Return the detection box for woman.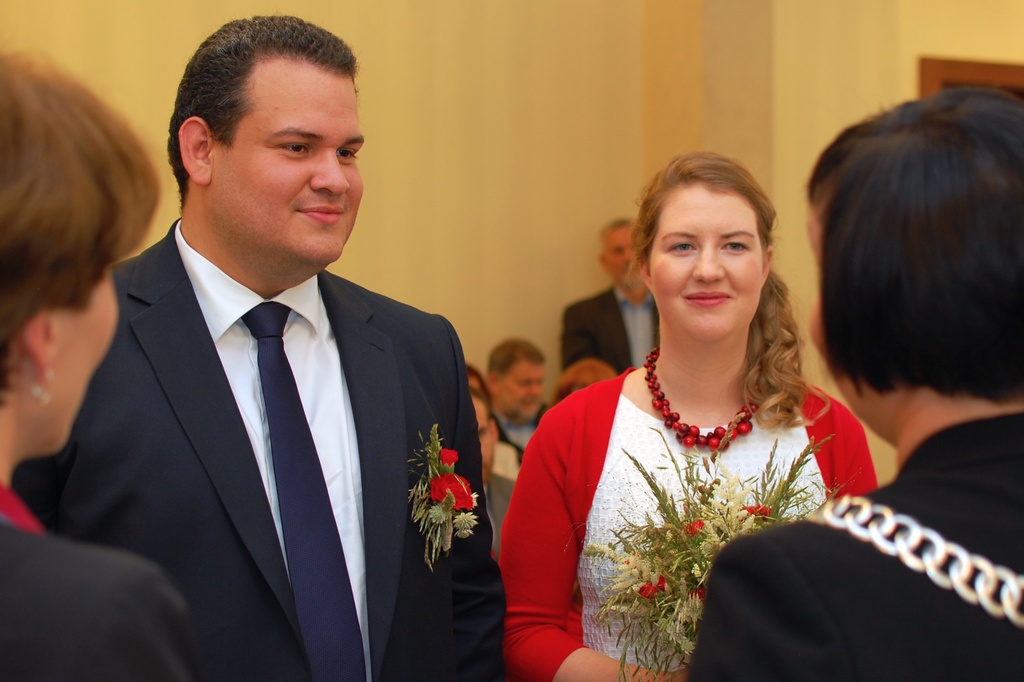
crop(676, 99, 1023, 681).
